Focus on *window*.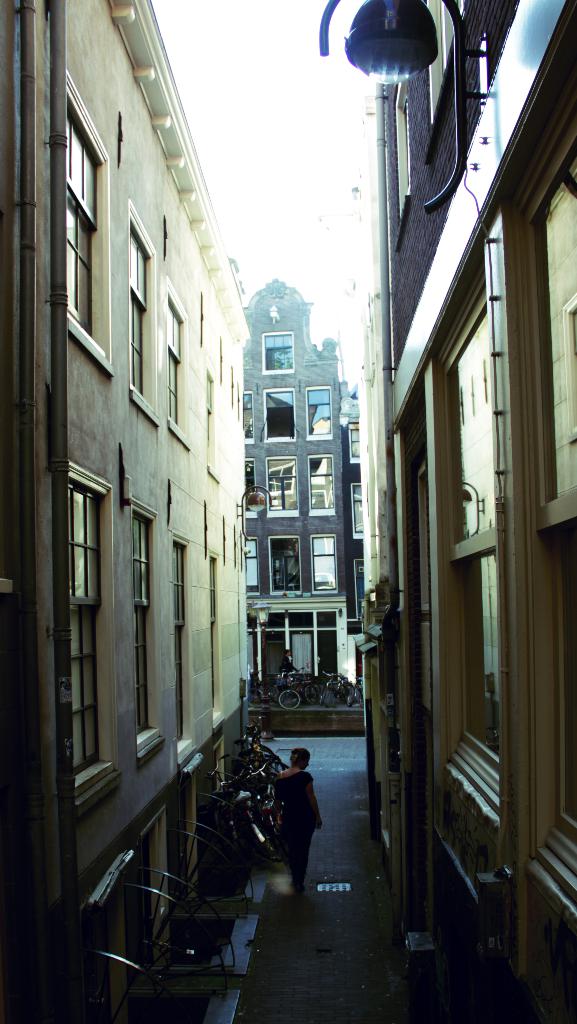
Focused at BBox(263, 330, 300, 376).
